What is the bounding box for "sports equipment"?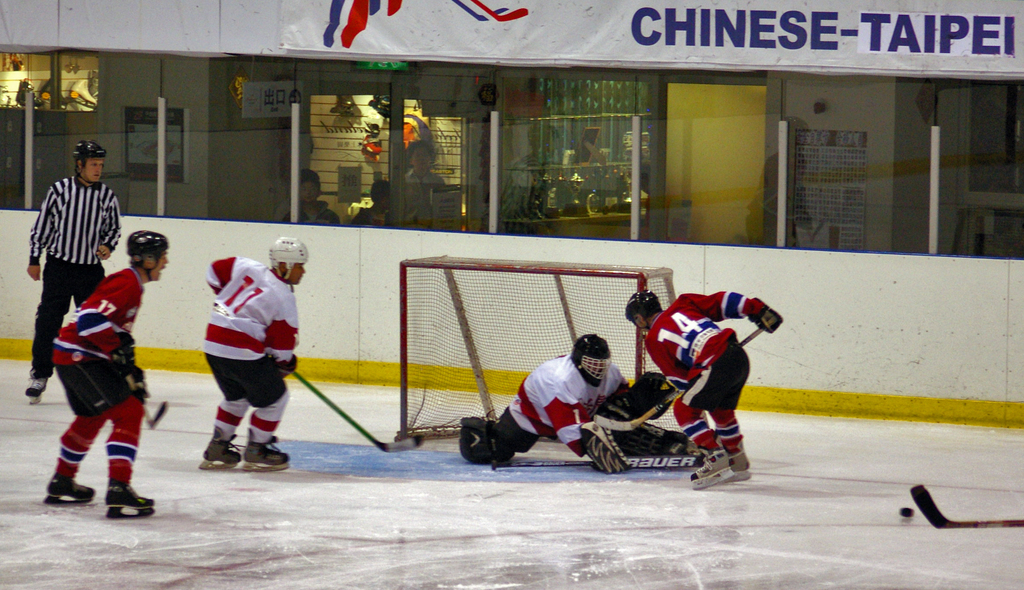
l=271, t=240, r=307, b=287.
